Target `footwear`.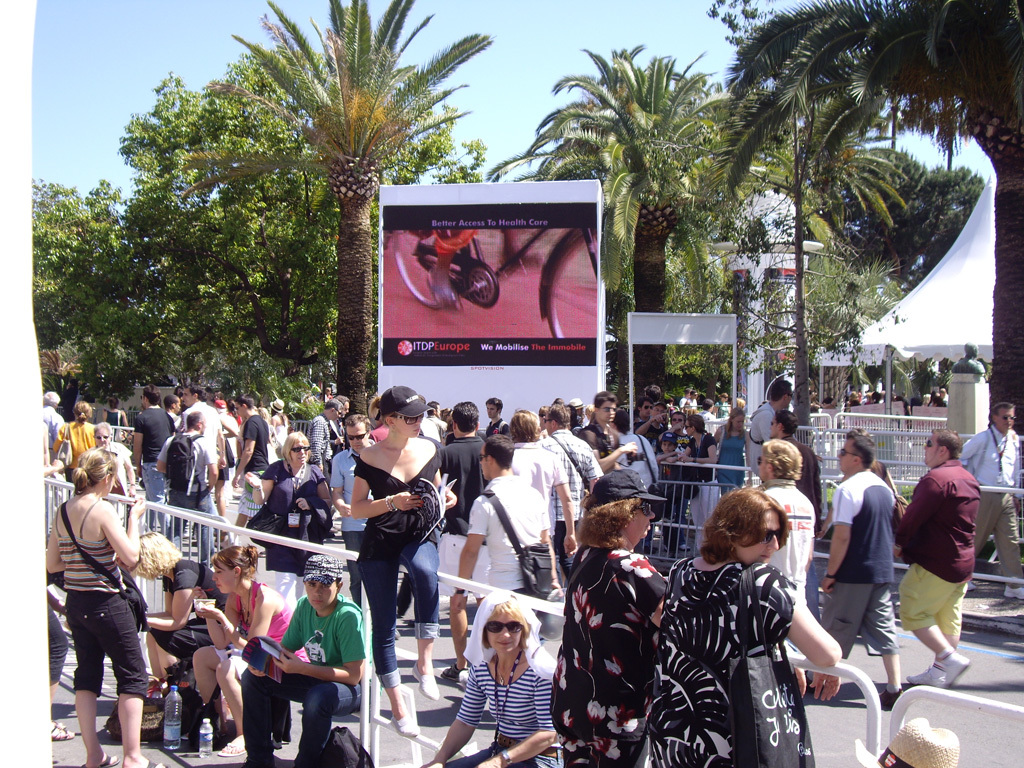
Target region: select_region(901, 658, 953, 688).
